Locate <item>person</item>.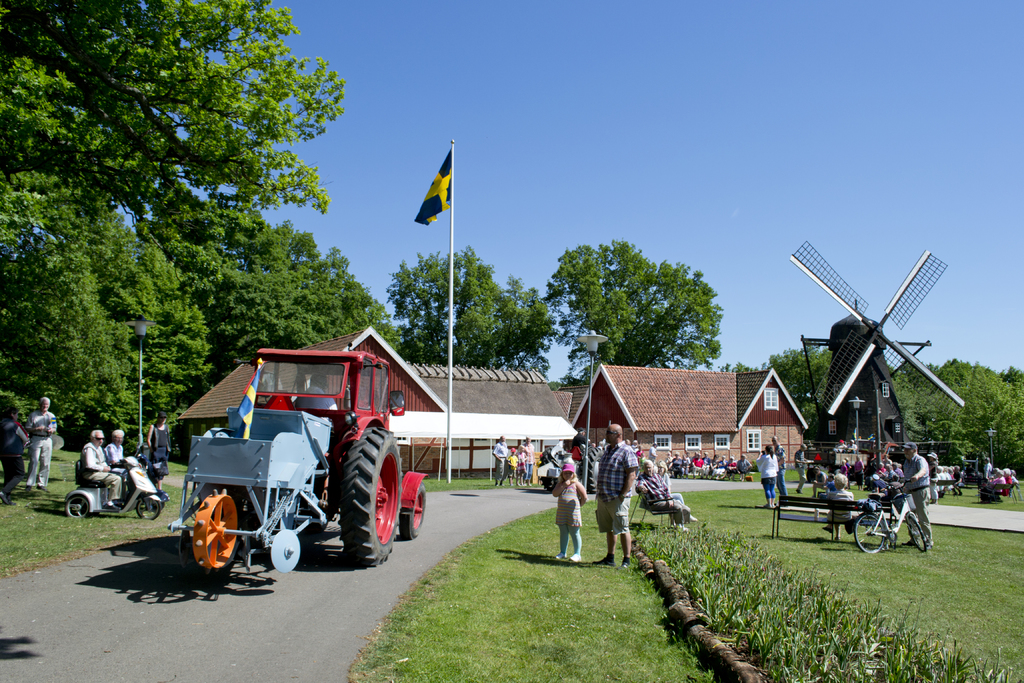
Bounding box: <box>571,427,593,483</box>.
